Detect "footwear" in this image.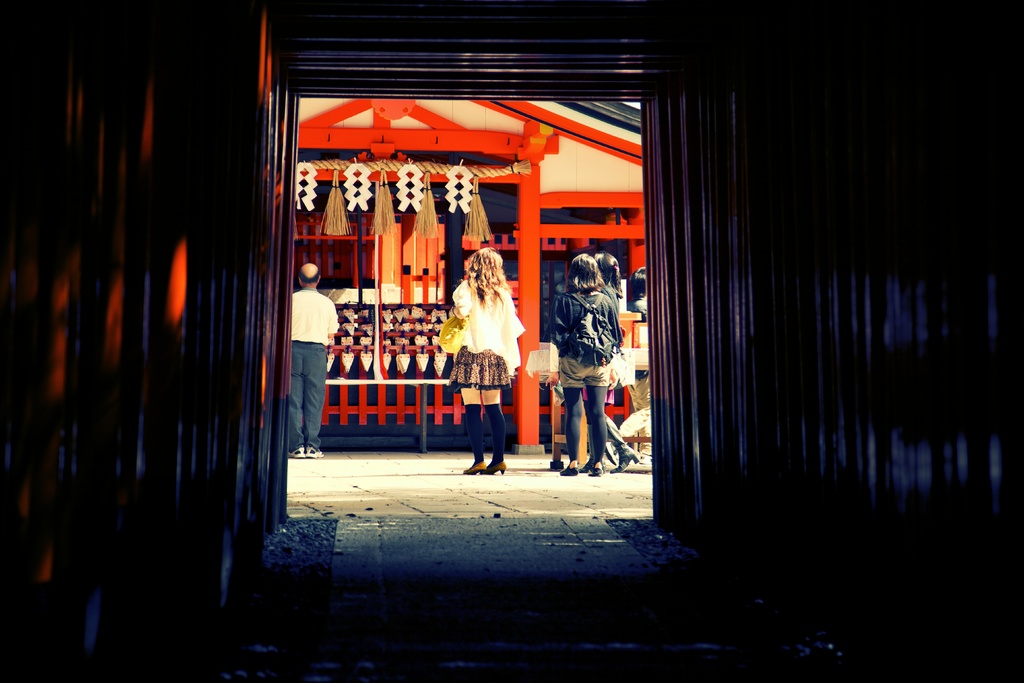
Detection: <bbox>307, 447, 326, 461</bbox>.
